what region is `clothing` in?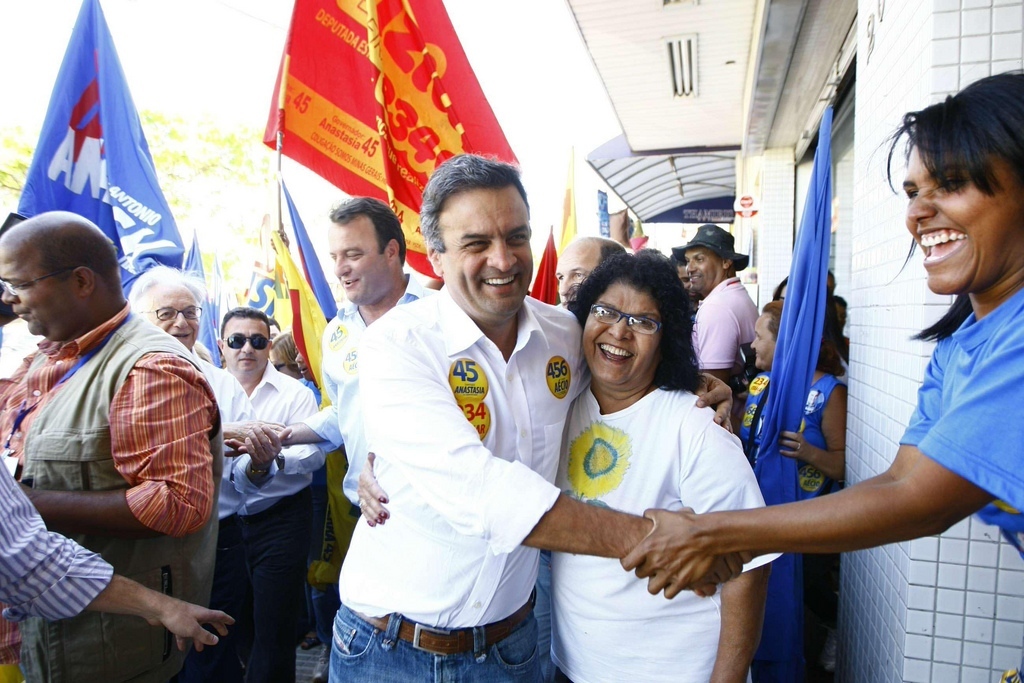
[x1=356, y1=292, x2=600, y2=682].
